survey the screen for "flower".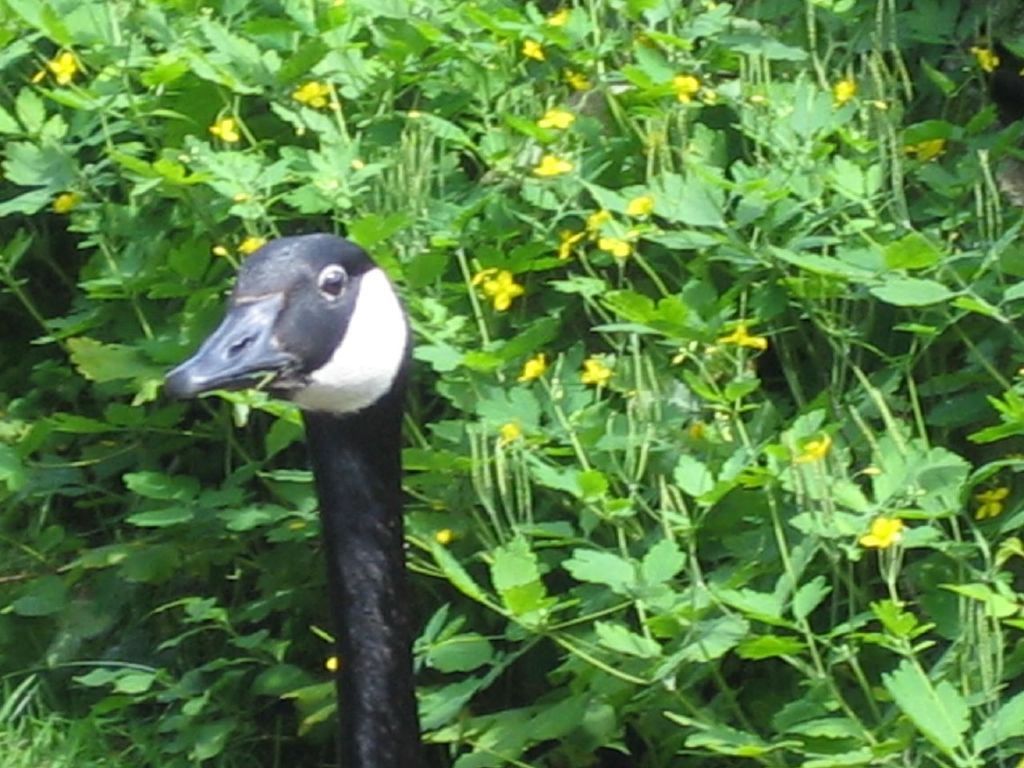
Survey found: (792,426,833,458).
